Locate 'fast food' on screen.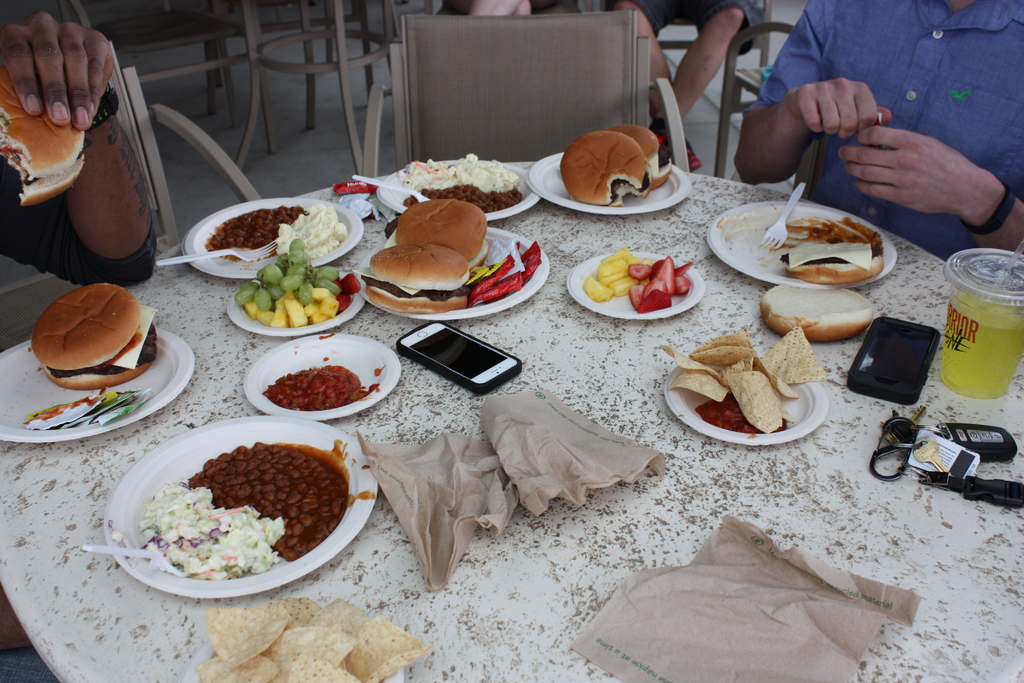
On screen at (left=479, top=267, right=529, bottom=300).
